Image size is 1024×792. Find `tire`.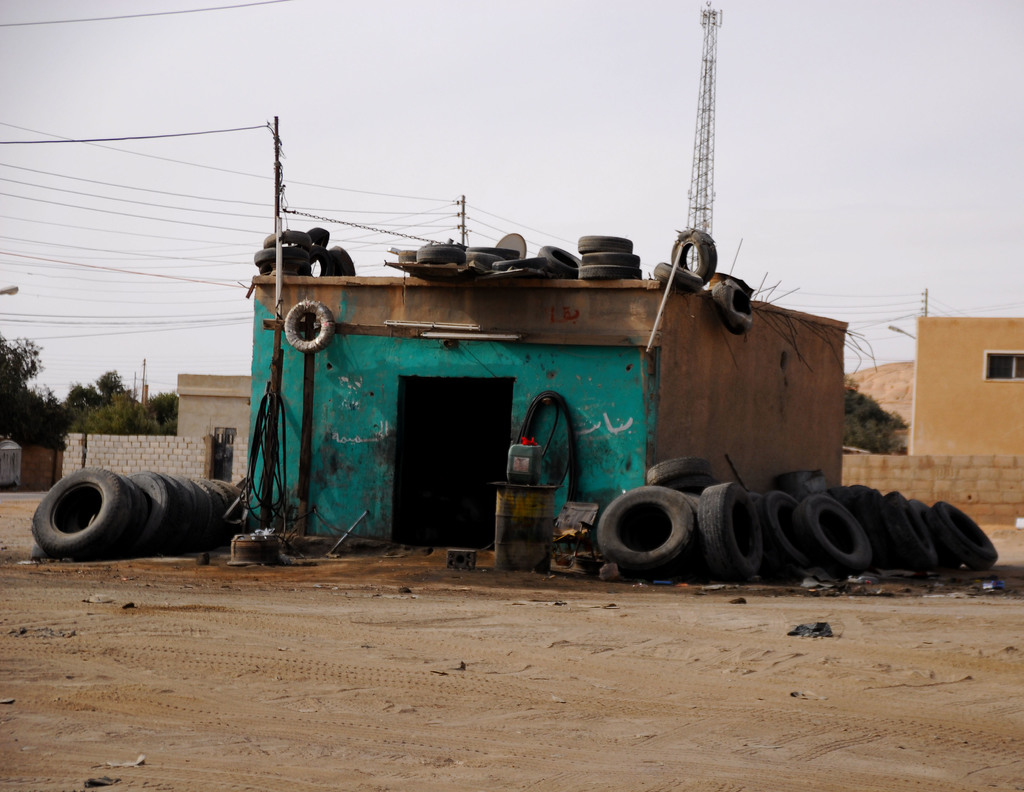
(x1=575, y1=233, x2=637, y2=256).
